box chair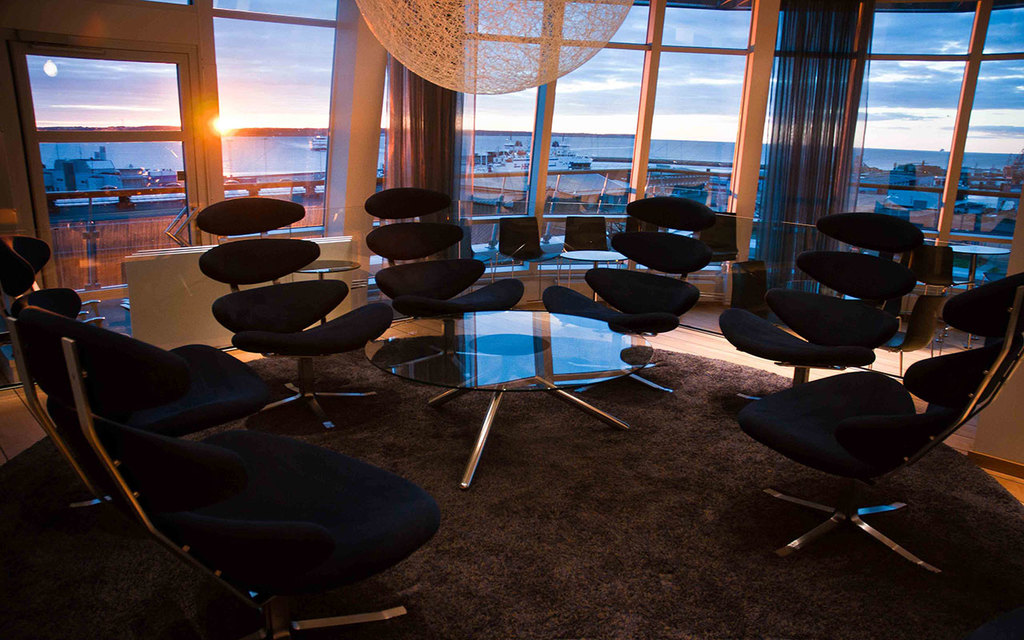
[362,182,526,353]
